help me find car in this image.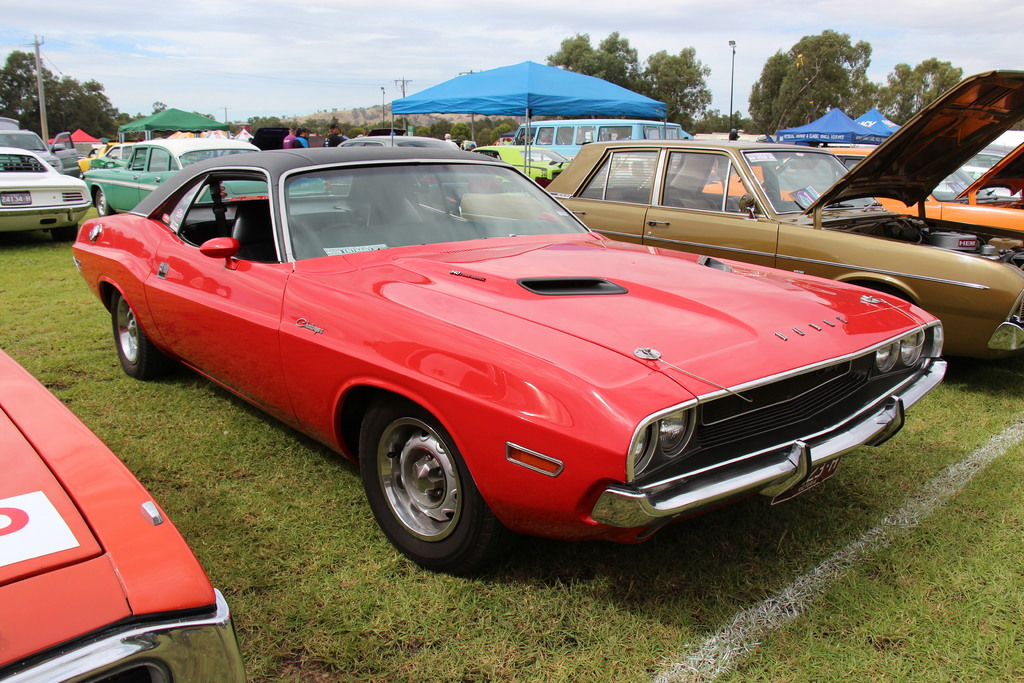
Found it: crop(450, 146, 618, 188).
